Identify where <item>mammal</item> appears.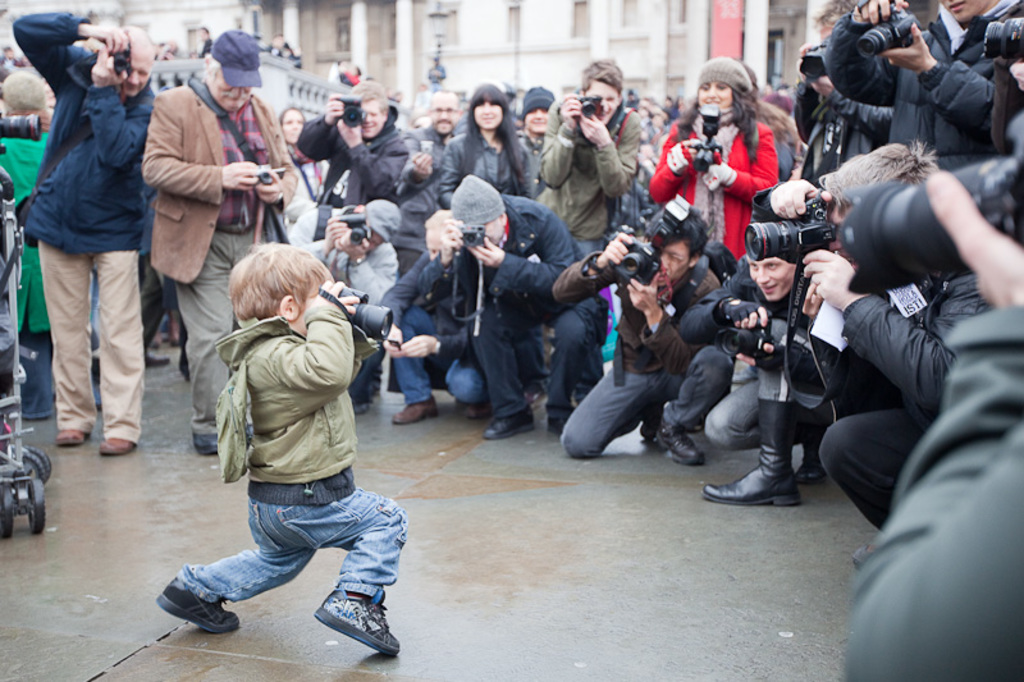
Appears at pyautogui.locateOnScreen(0, 67, 69, 415).
